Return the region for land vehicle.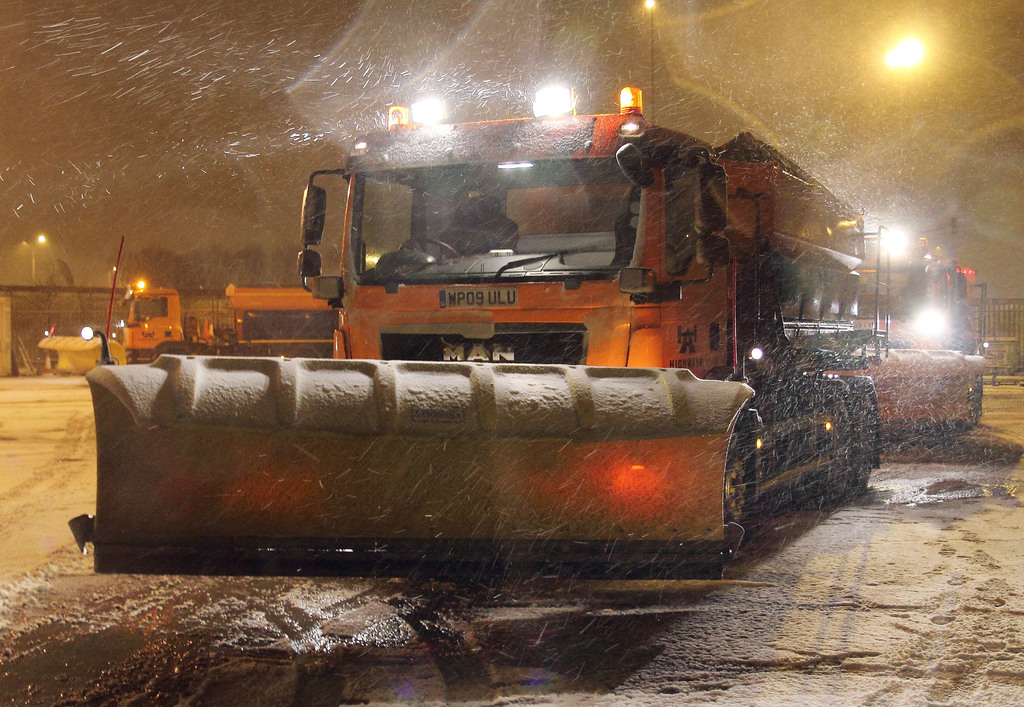
<bbox>0, 82, 885, 706</bbox>.
